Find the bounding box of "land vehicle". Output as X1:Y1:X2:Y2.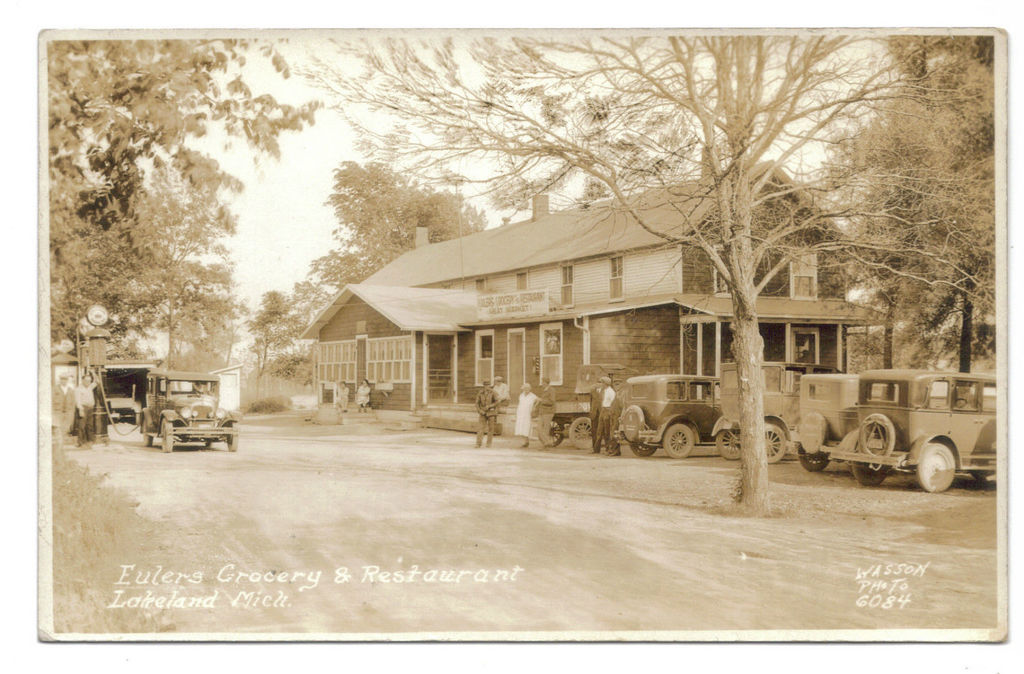
618:373:724:456.
